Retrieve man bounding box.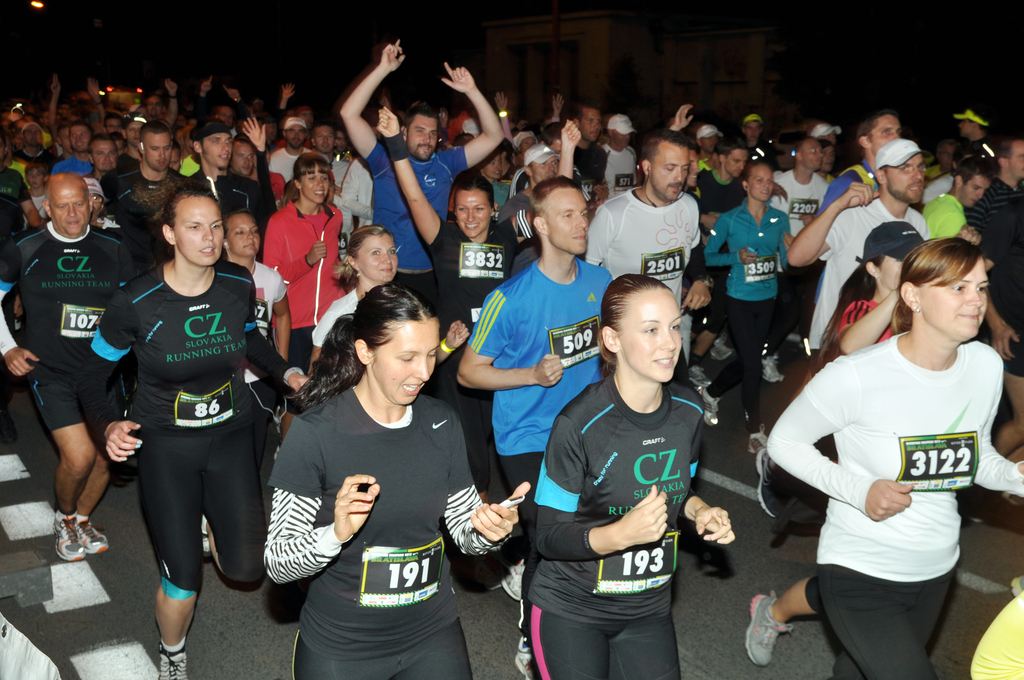
Bounding box: <bbox>100, 113, 180, 282</bbox>.
